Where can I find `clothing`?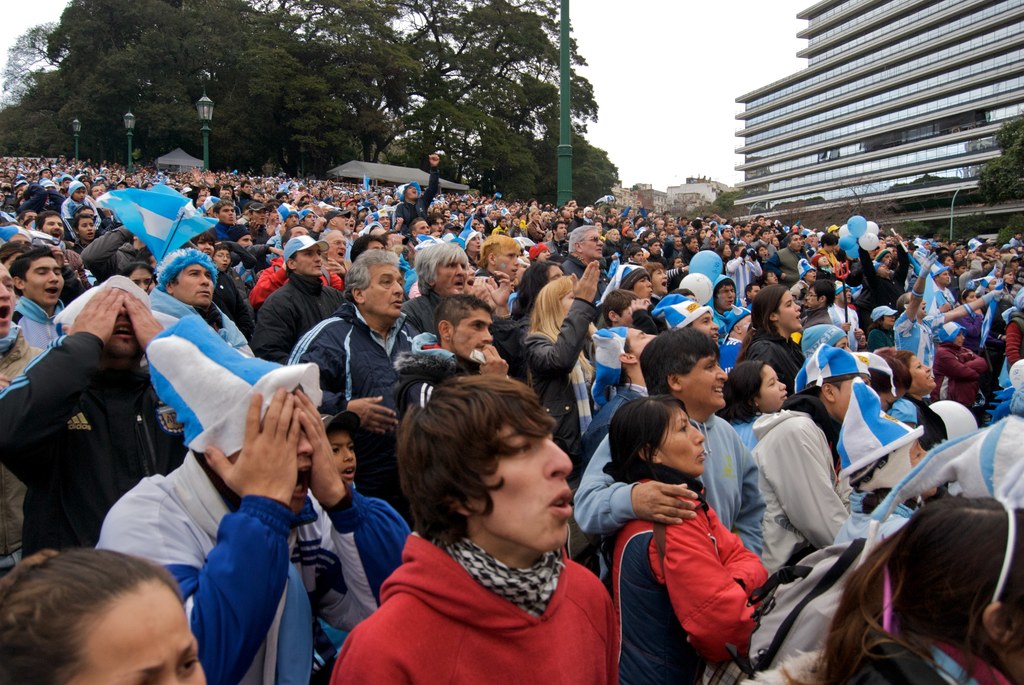
You can find it at <box>517,295,618,579</box>.
